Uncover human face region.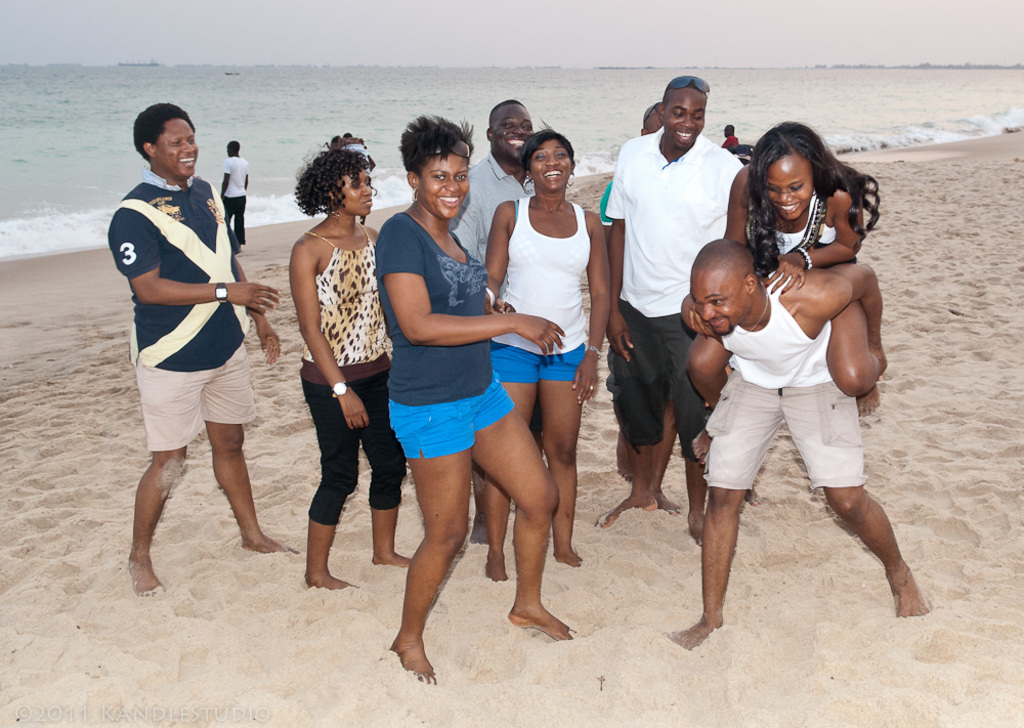
Uncovered: left=665, top=88, right=705, bottom=149.
